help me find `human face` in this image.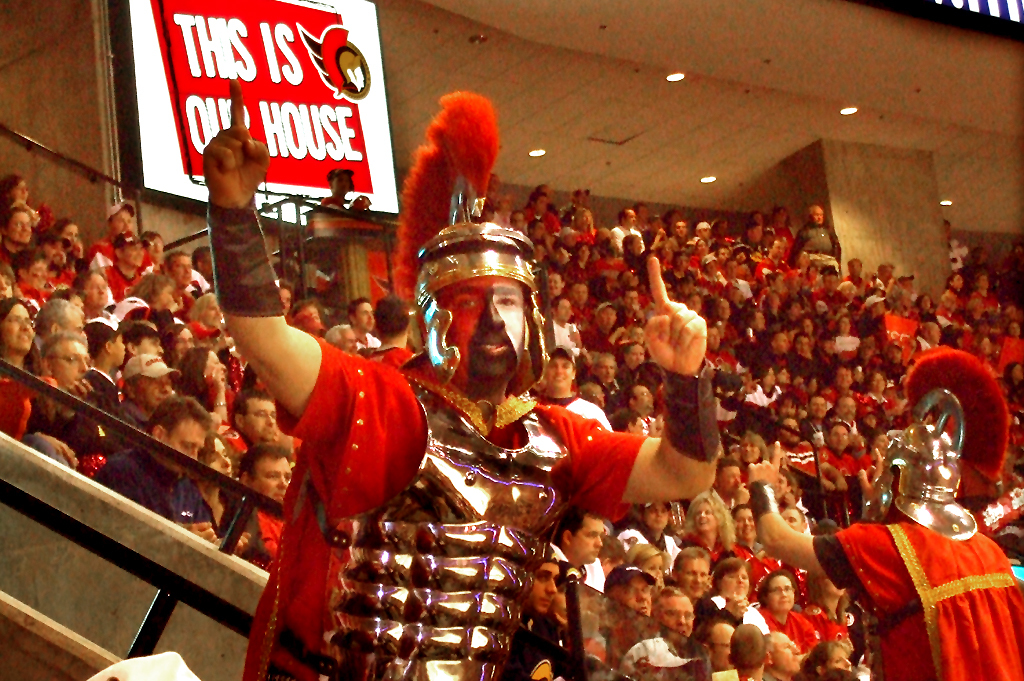
Found it: Rect(837, 319, 852, 333).
